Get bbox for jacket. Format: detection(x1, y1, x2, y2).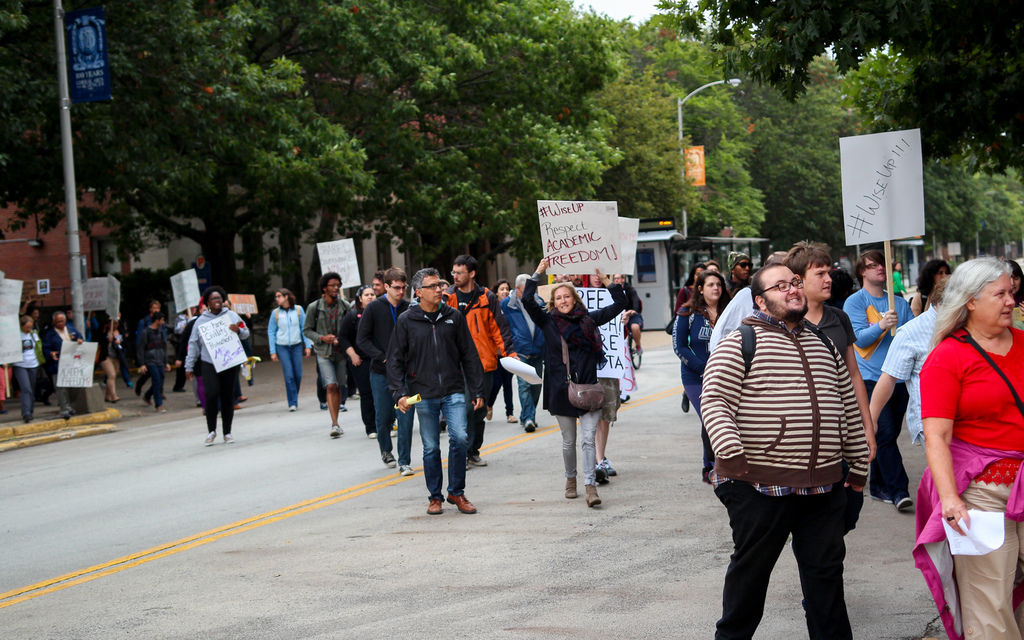
detection(383, 303, 489, 399).
